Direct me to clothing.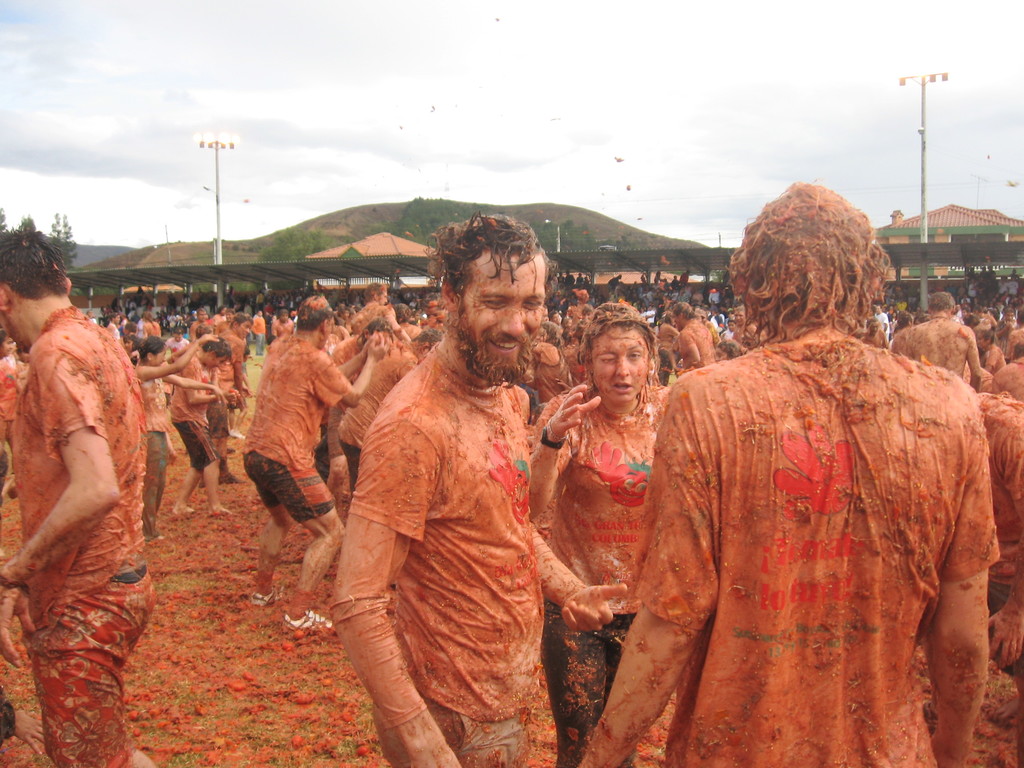
Direction: bbox=[4, 302, 142, 767].
